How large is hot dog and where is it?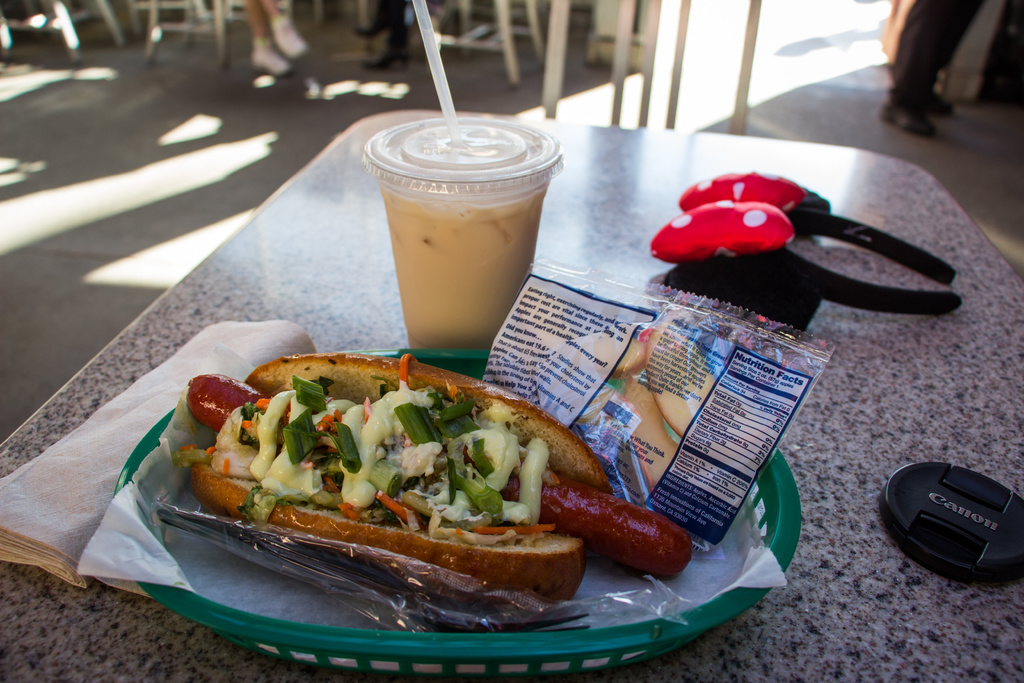
Bounding box: left=145, top=357, right=630, bottom=589.
